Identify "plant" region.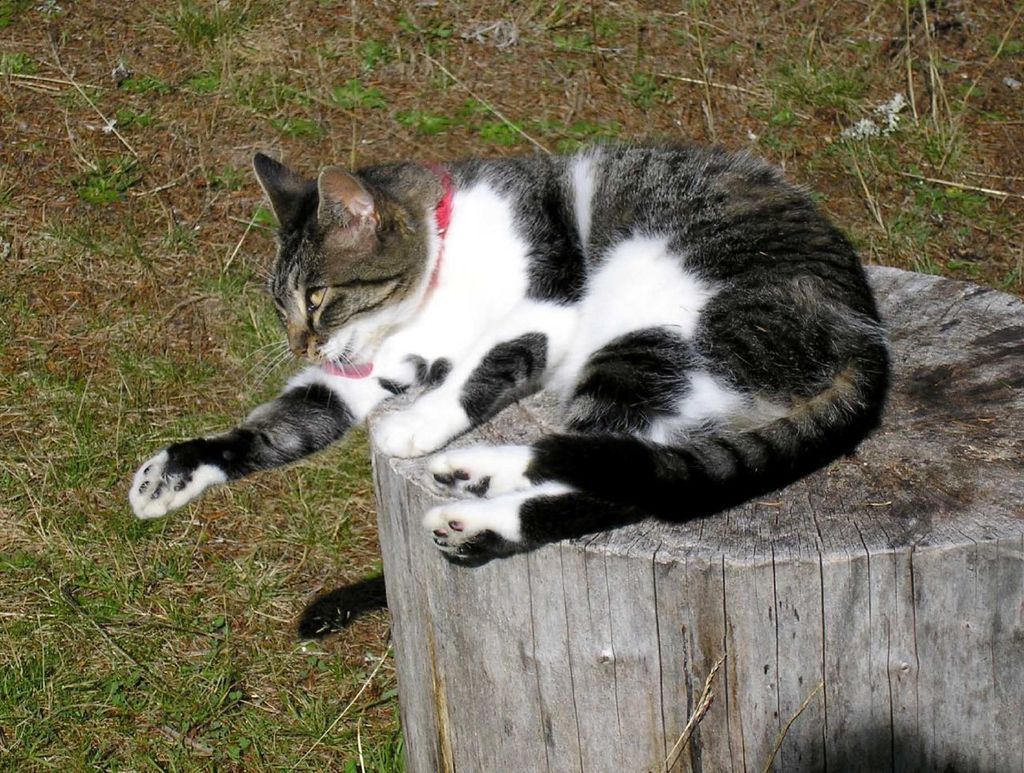
Region: (x1=557, y1=138, x2=584, y2=146).
